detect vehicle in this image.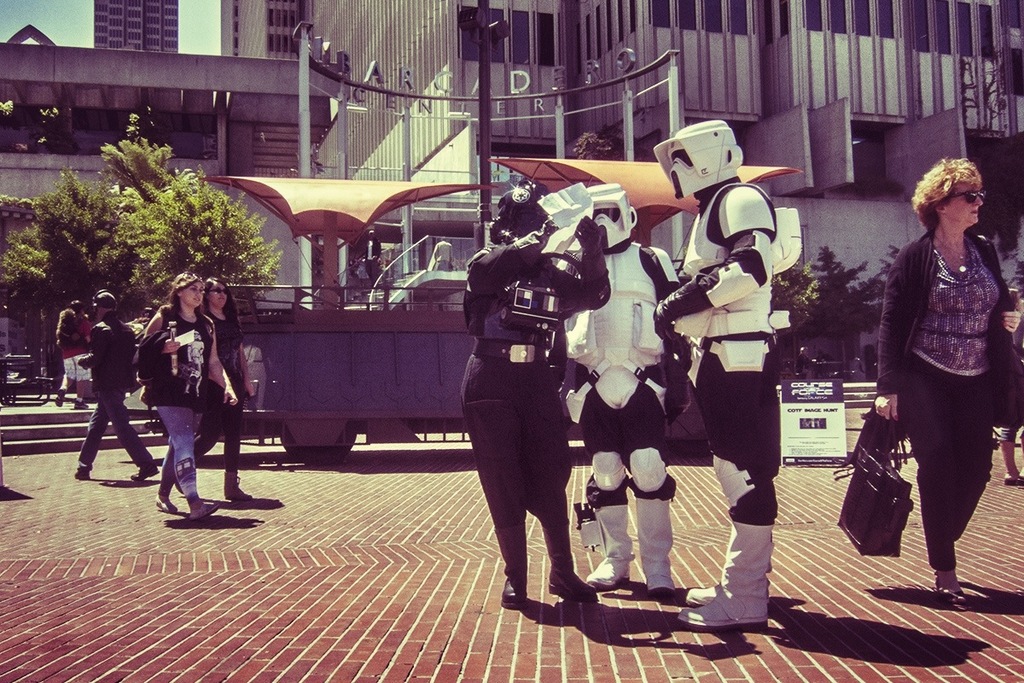
Detection: 0:352:60:411.
